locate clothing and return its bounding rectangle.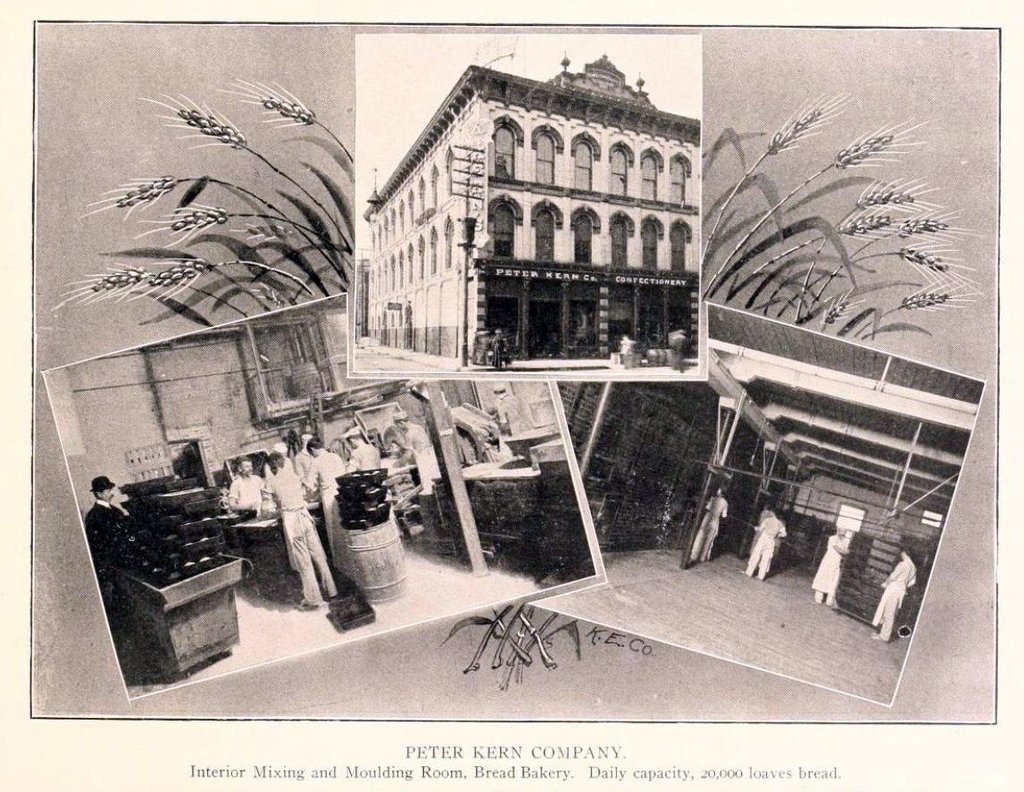
(x1=870, y1=554, x2=918, y2=647).
